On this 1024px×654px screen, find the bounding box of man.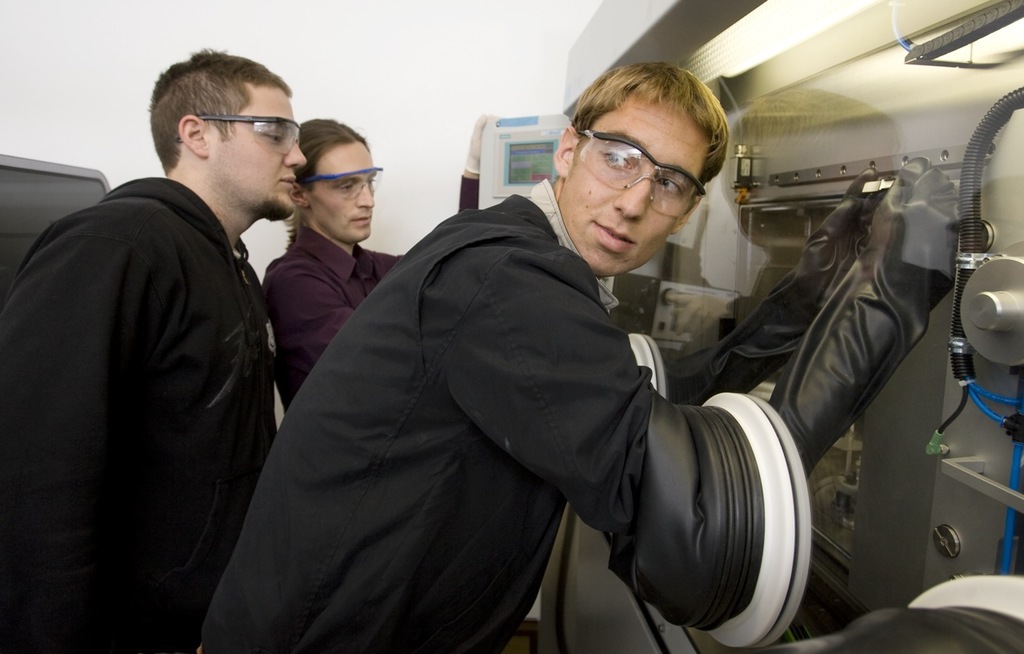
Bounding box: (254, 121, 508, 417).
